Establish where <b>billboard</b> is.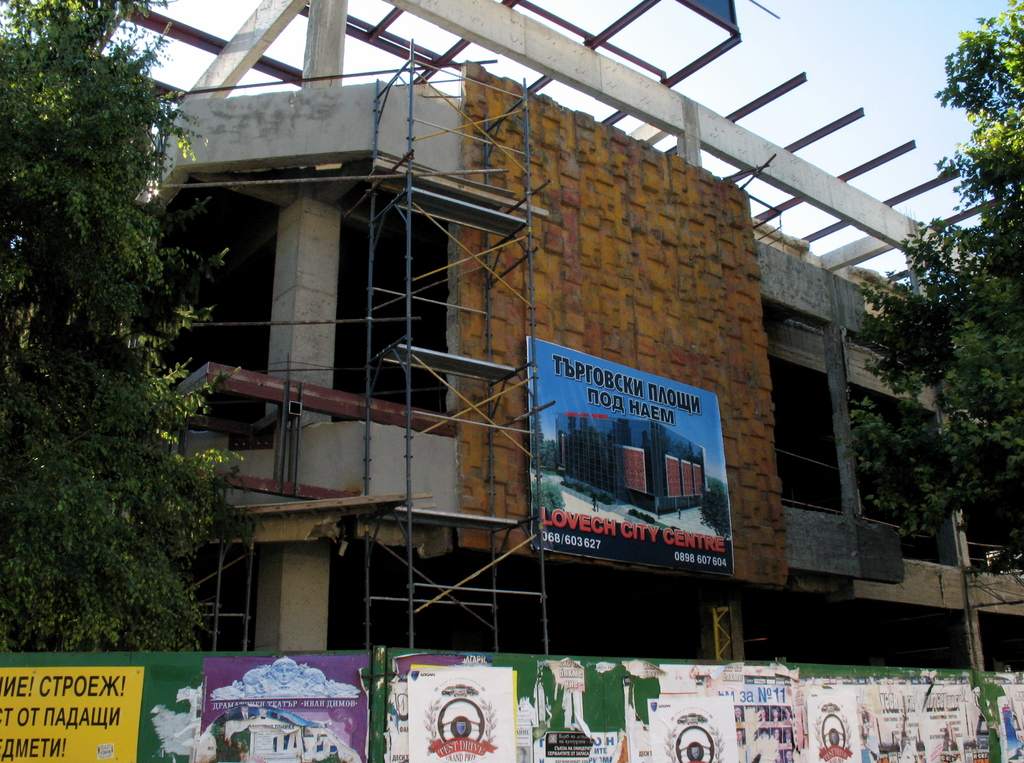
Established at <box>505,319,752,574</box>.
